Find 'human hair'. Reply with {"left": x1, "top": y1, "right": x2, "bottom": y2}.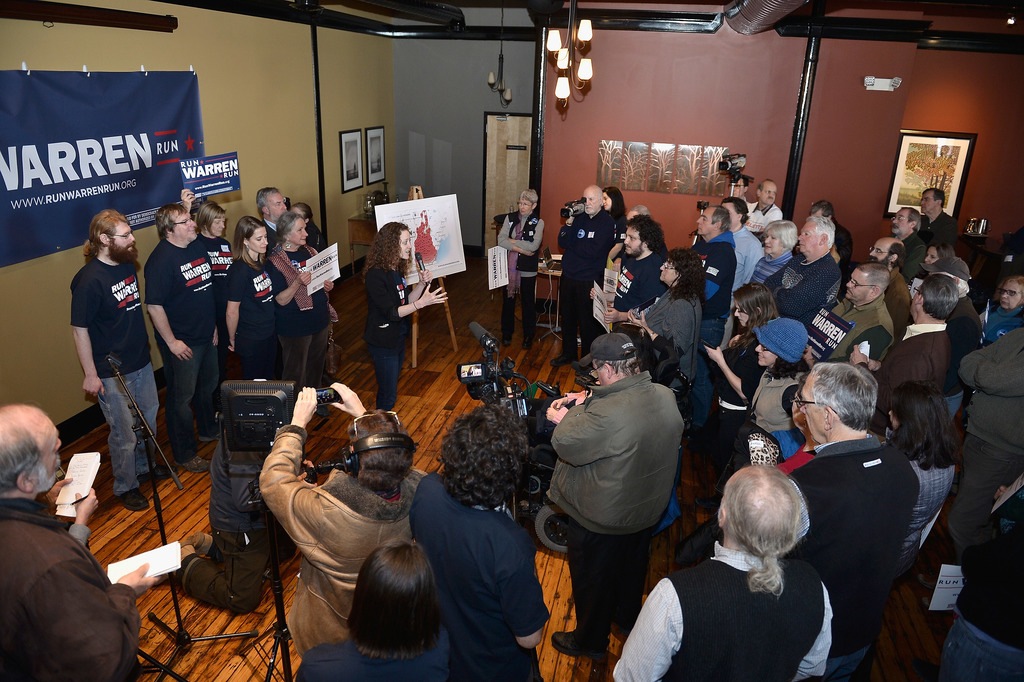
{"left": 255, "top": 184, "right": 278, "bottom": 220}.
